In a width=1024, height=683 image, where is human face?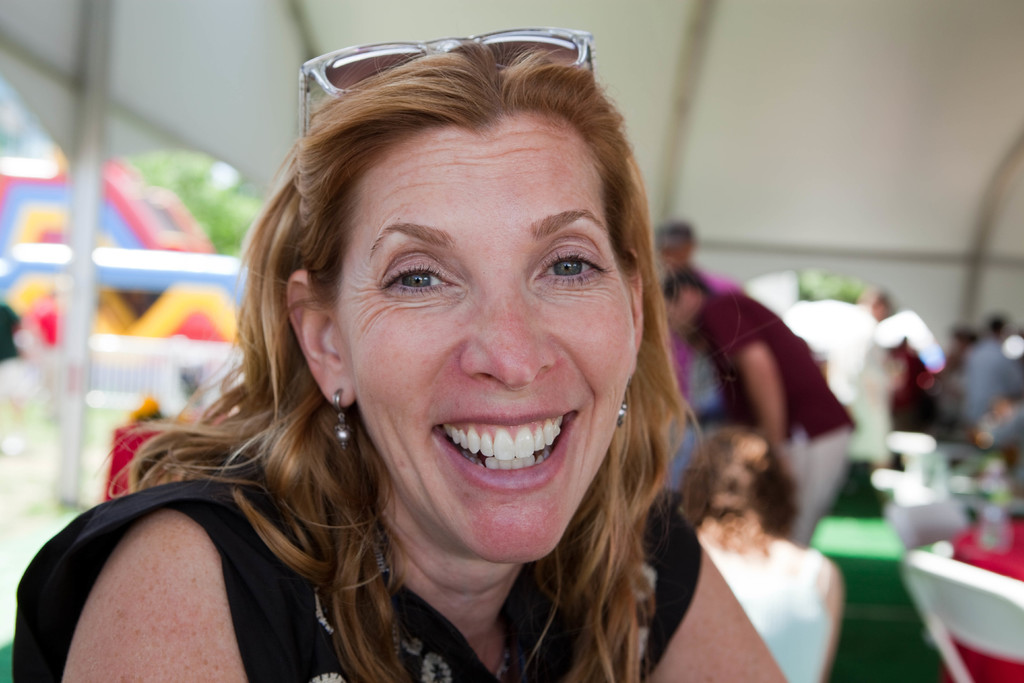
bbox=[330, 111, 637, 561].
